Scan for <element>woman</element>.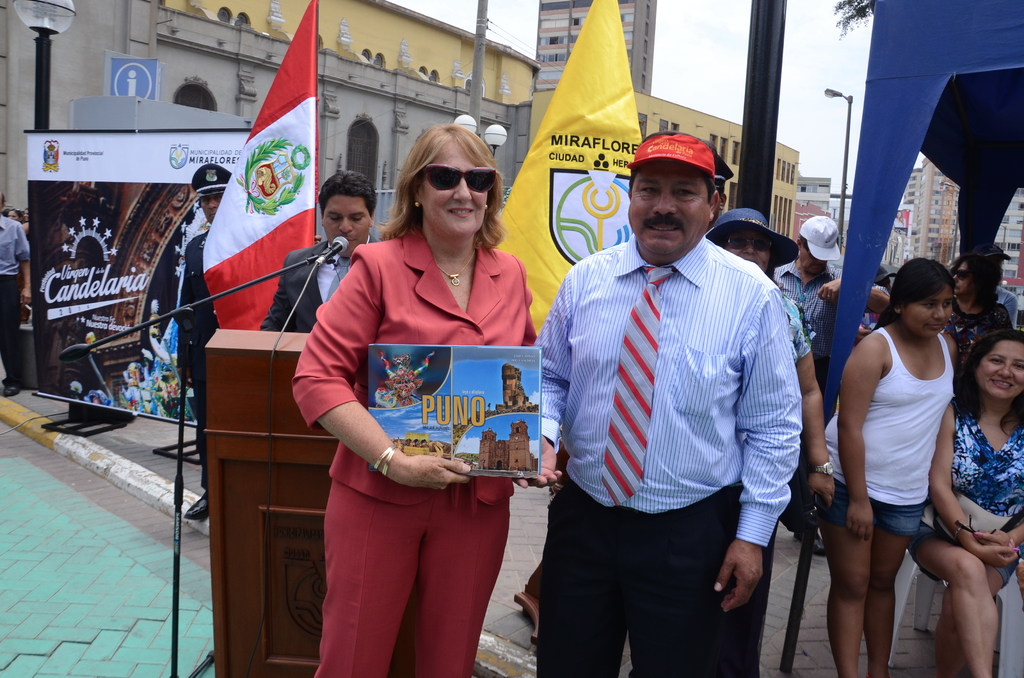
Scan result: 915 328 1023 677.
